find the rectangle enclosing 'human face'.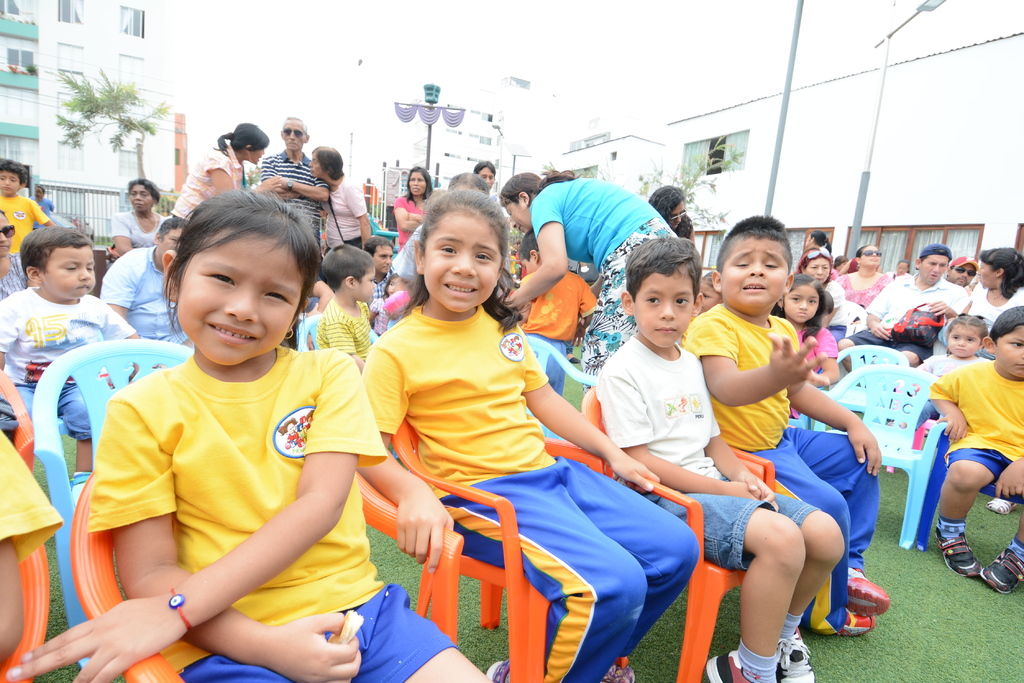
[421,215,501,314].
